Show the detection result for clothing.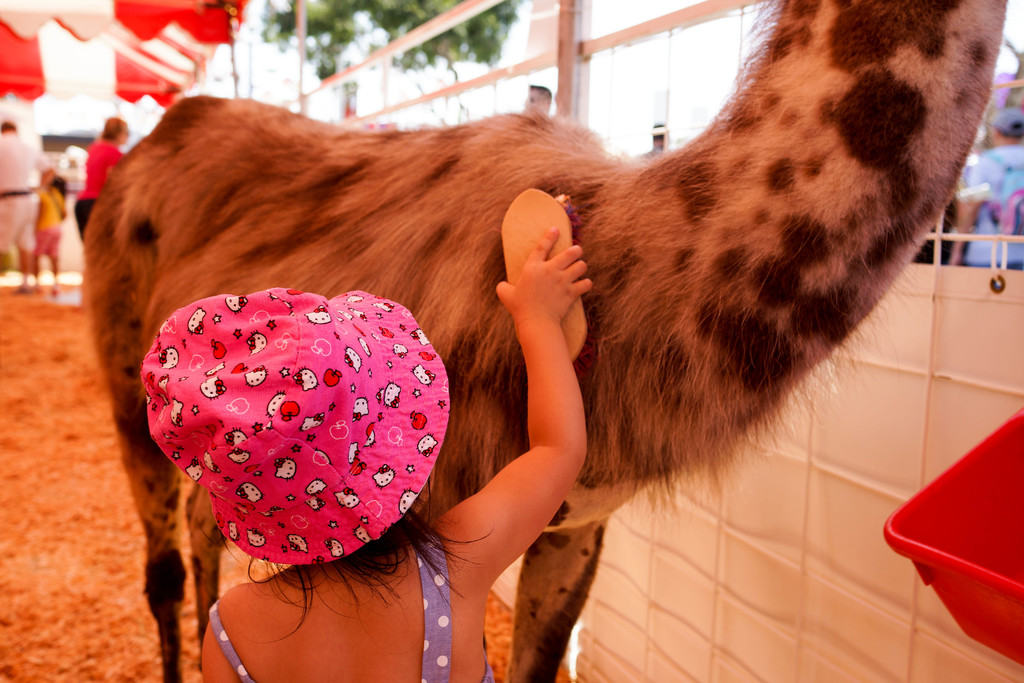
<bbox>79, 136, 132, 238</bbox>.
